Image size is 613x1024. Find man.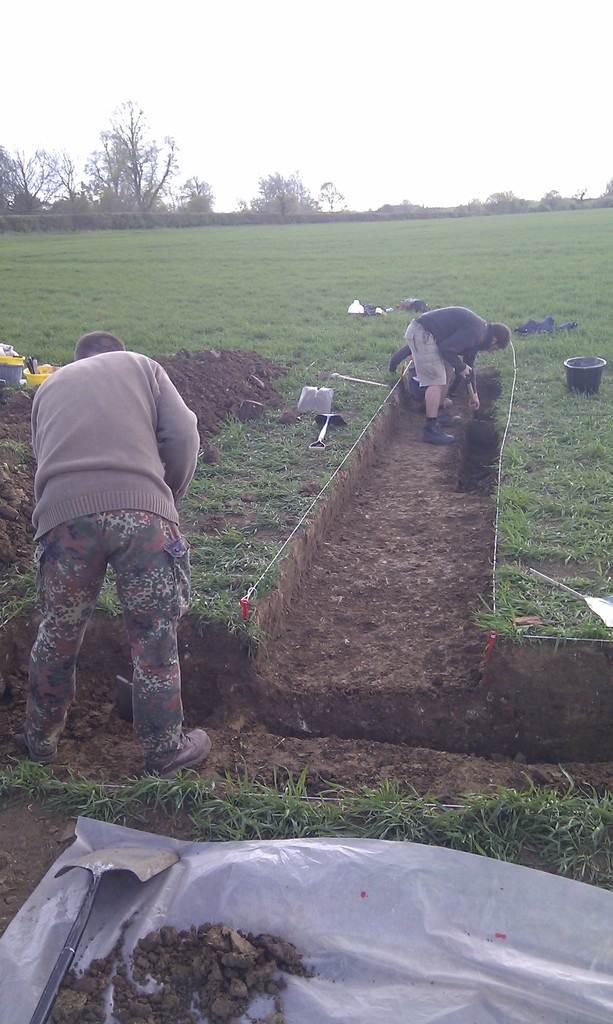
l=11, t=307, r=219, b=794.
